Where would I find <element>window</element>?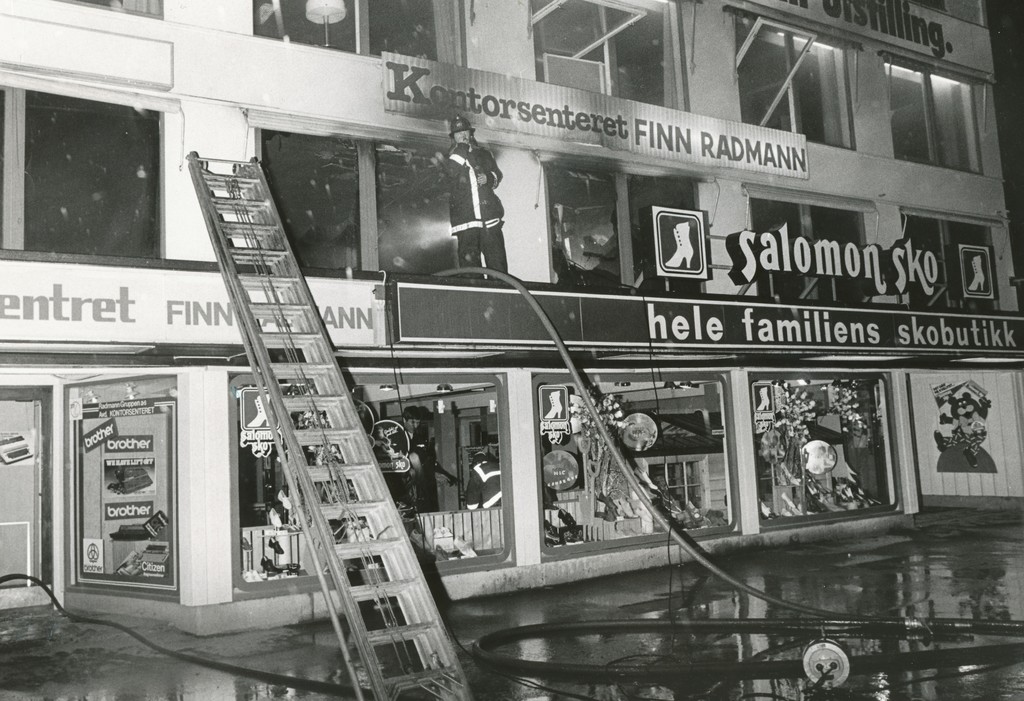
At 246,0,471,73.
